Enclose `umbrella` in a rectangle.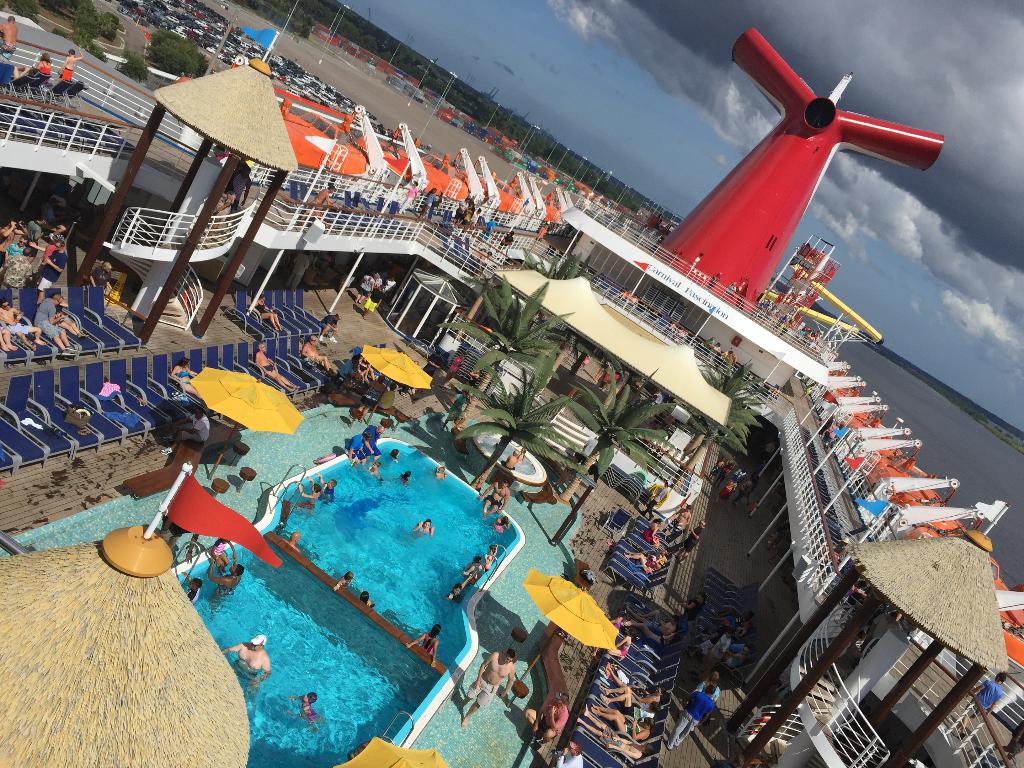
<bbox>364, 344, 434, 423</bbox>.
